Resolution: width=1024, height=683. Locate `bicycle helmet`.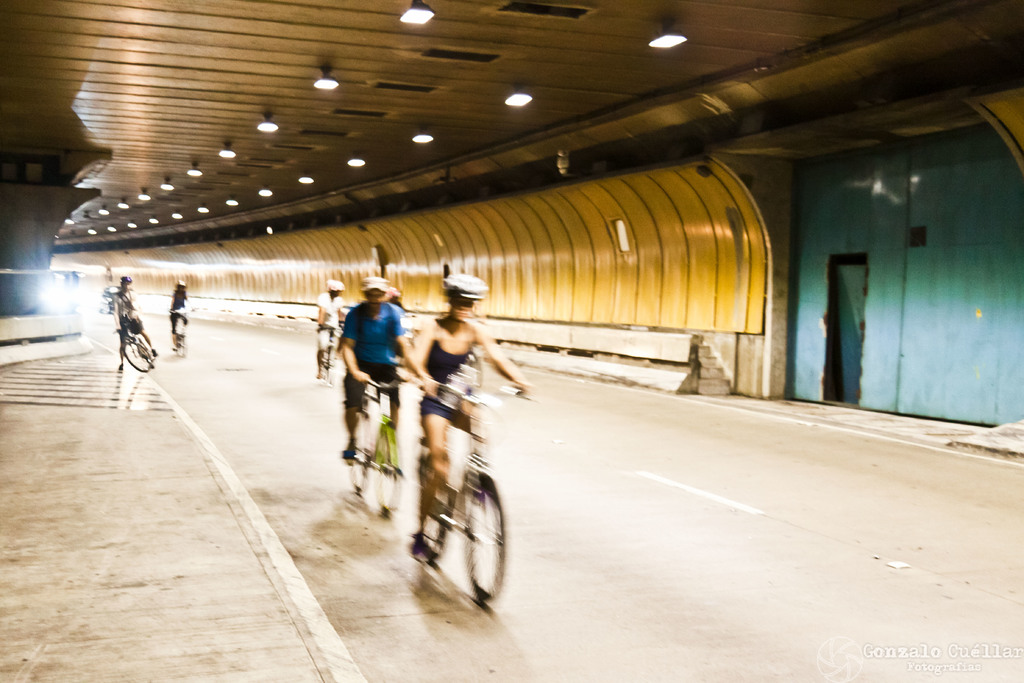
locate(439, 274, 490, 310).
